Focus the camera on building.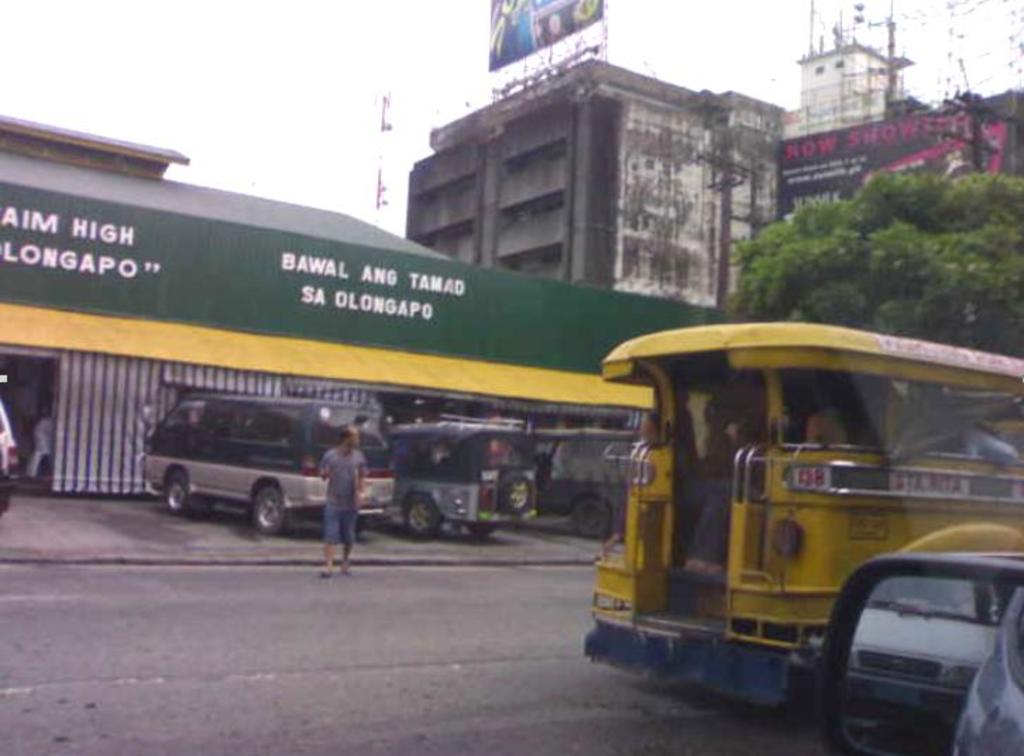
Focus region: l=403, t=56, r=780, b=306.
